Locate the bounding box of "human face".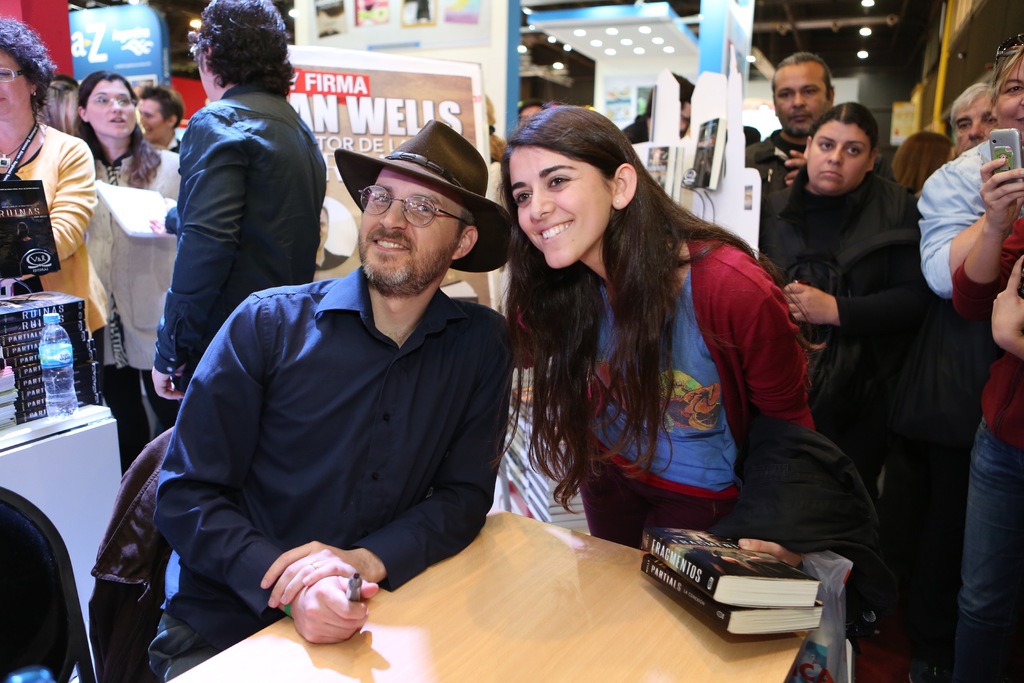
Bounding box: (left=84, top=78, right=138, bottom=137).
